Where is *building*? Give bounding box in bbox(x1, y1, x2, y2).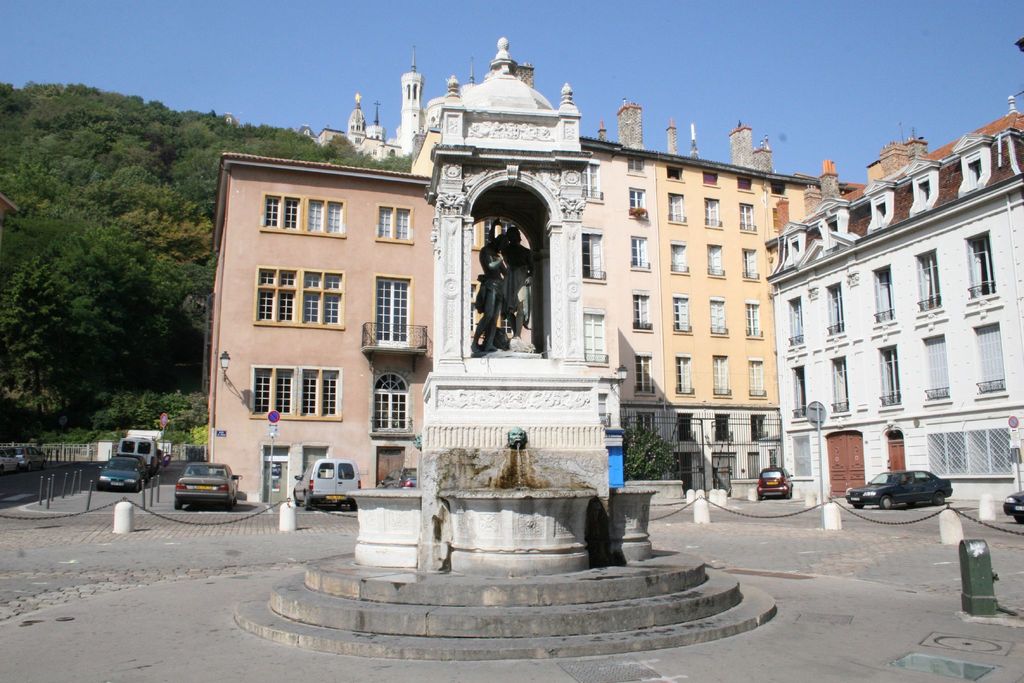
bbox(410, 60, 664, 474).
